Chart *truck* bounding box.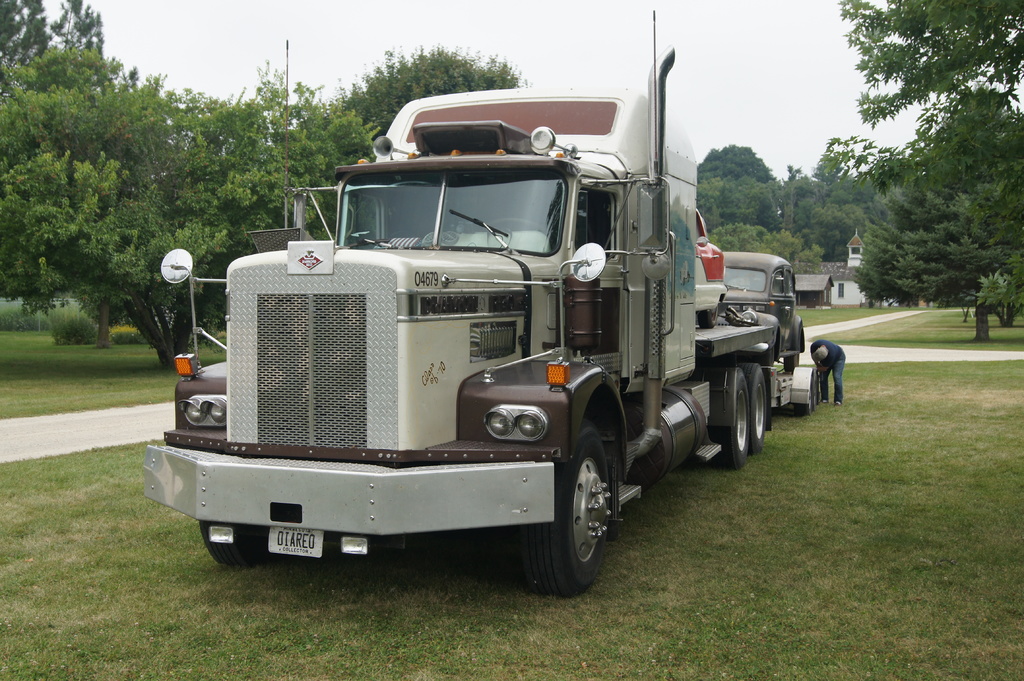
Charted: Rect(145, 77, 807, 602).
